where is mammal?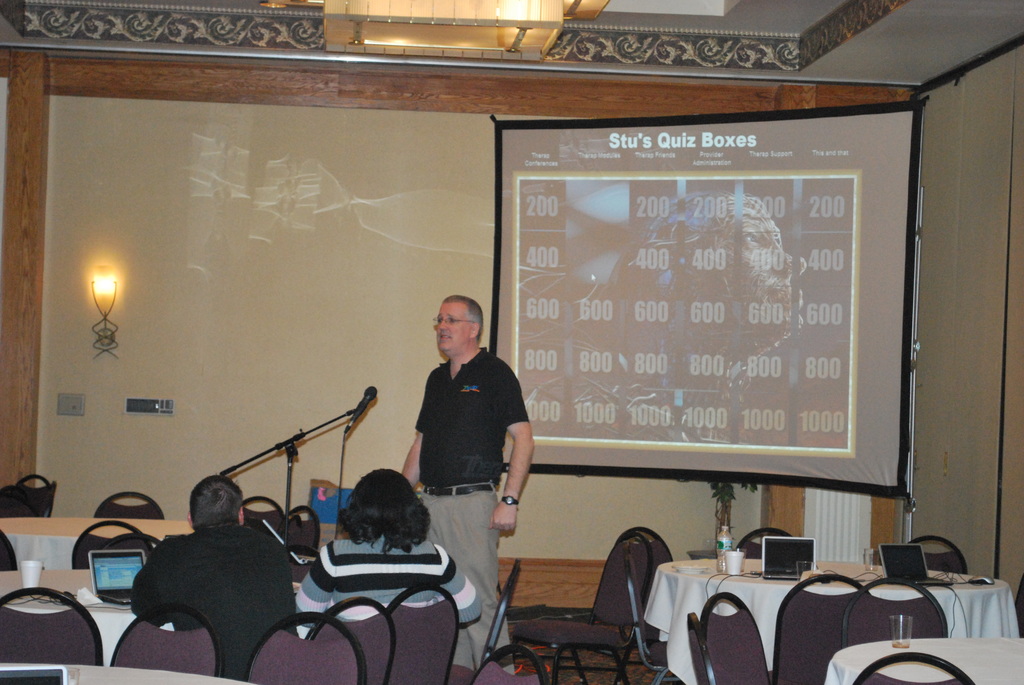
129, 473, 299, 681.
